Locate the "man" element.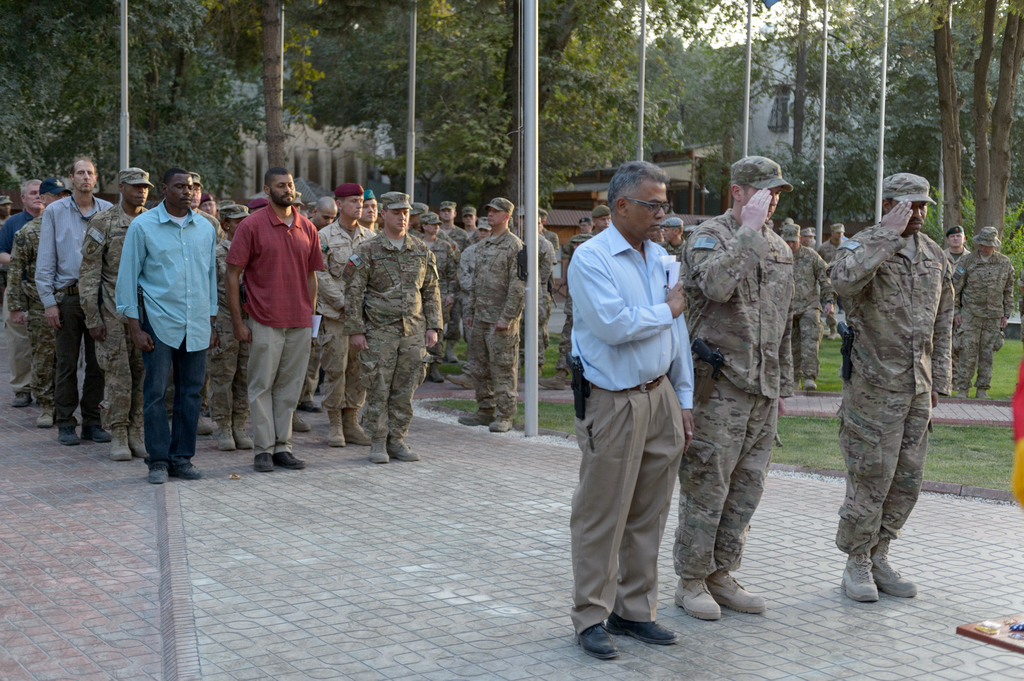
Element bbox: select_region(408, 202, 429, 239).
